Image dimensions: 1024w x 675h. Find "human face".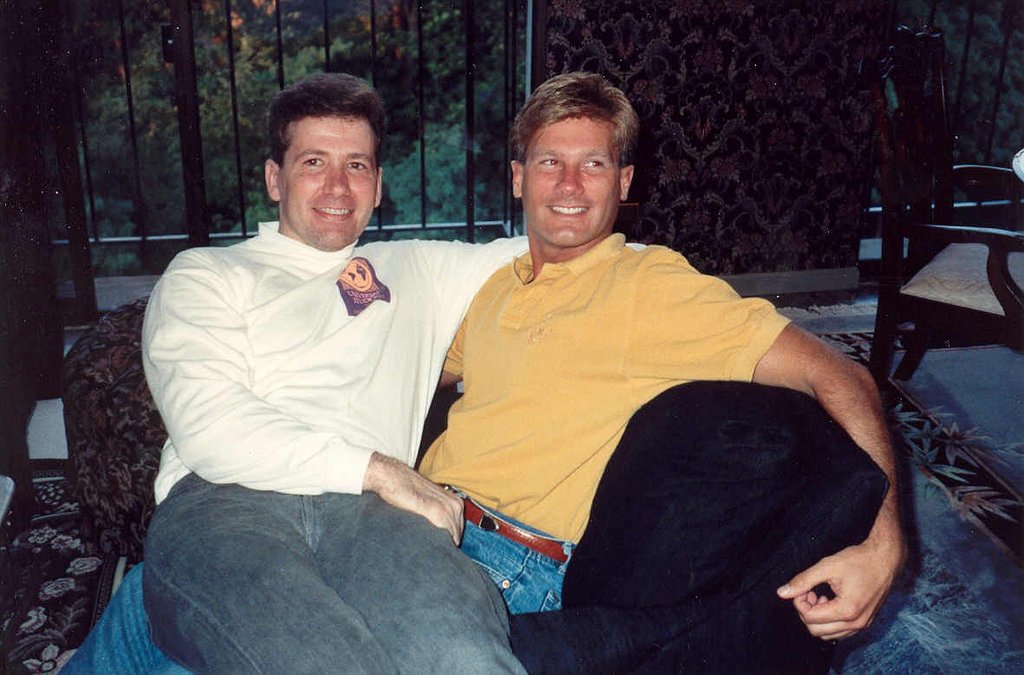
[276, 111, 371, 254].
